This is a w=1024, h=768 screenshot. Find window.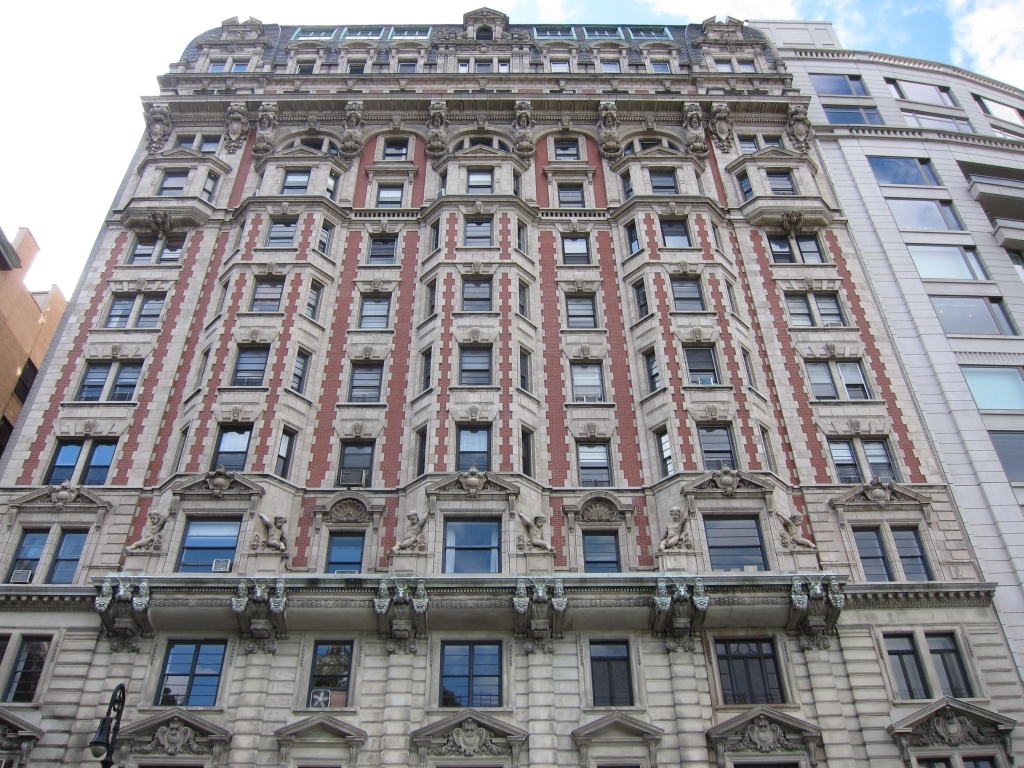
Bounding box: [564, 296, 599, 333].
